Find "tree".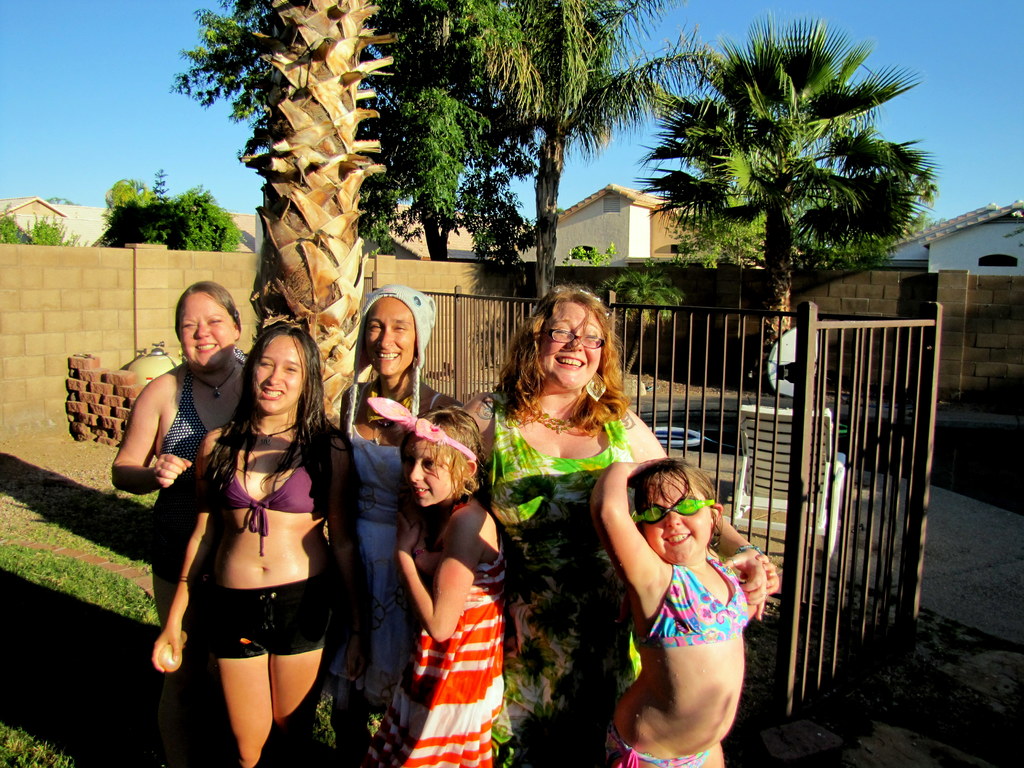
select_region(456, 154, 535, 262).
